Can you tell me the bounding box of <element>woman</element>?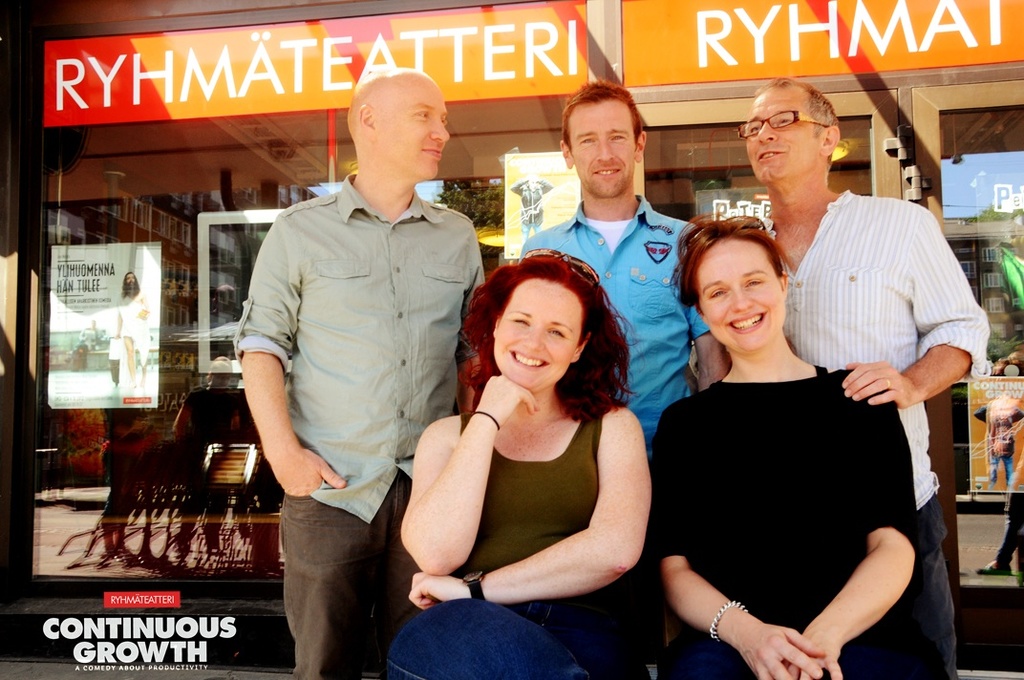
655, 202, 941, 679.
